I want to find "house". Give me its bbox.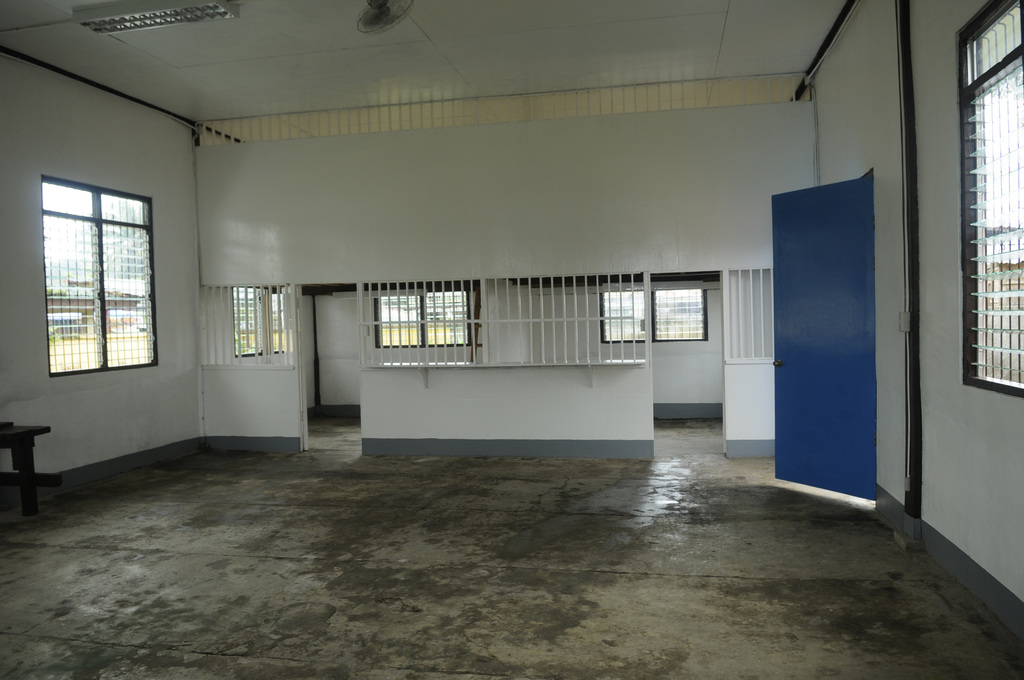
box=[0, 0, 1021, 679].
